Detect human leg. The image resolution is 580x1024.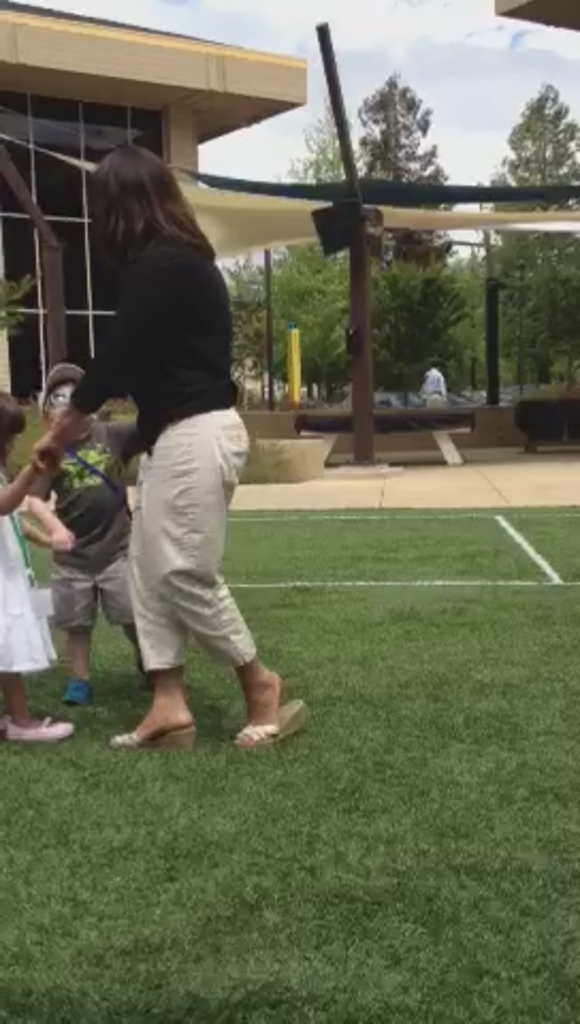
rect(0, 670, 75, 742).
